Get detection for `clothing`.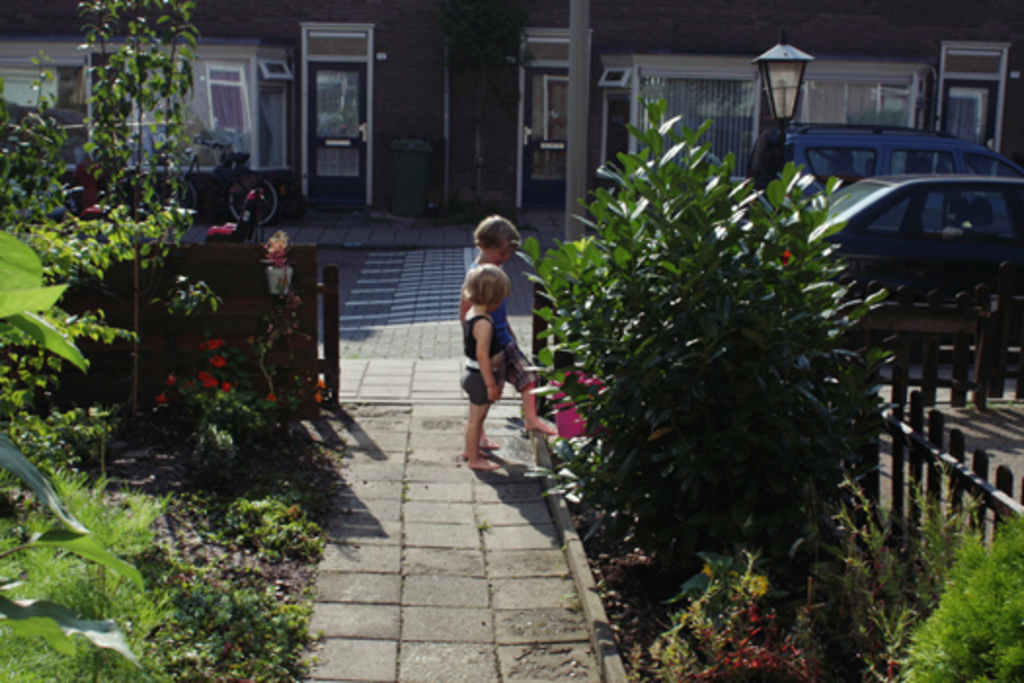
Detection: pyautogui.locateOnScreen(458, 260, 540, 408).
